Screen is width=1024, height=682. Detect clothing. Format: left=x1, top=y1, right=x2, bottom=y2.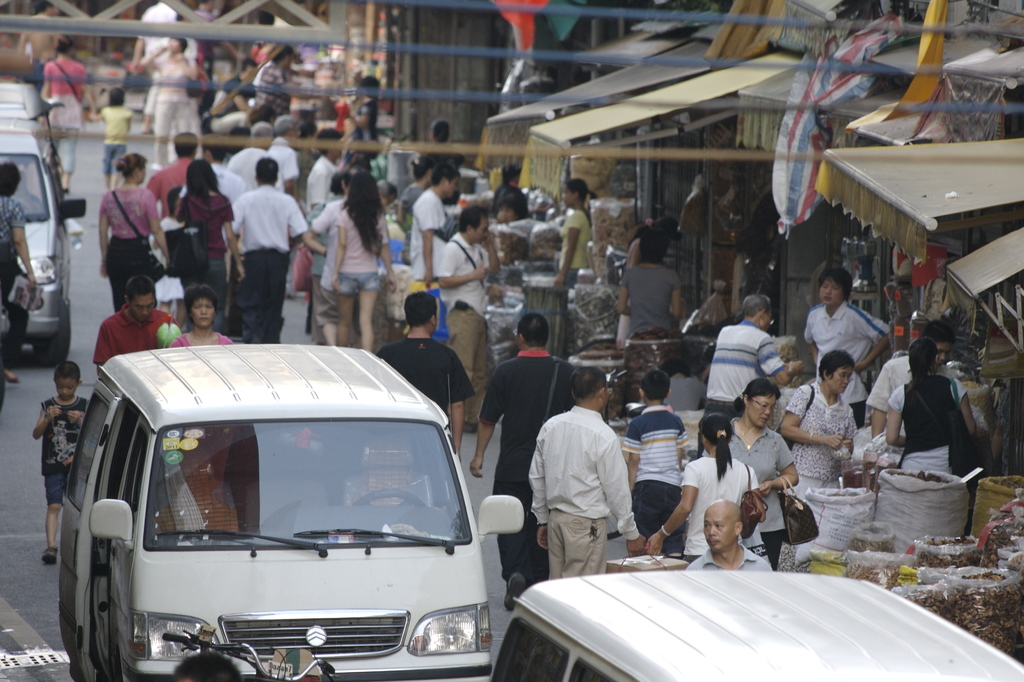
left=414, top=185, right=450, bottom=287.
